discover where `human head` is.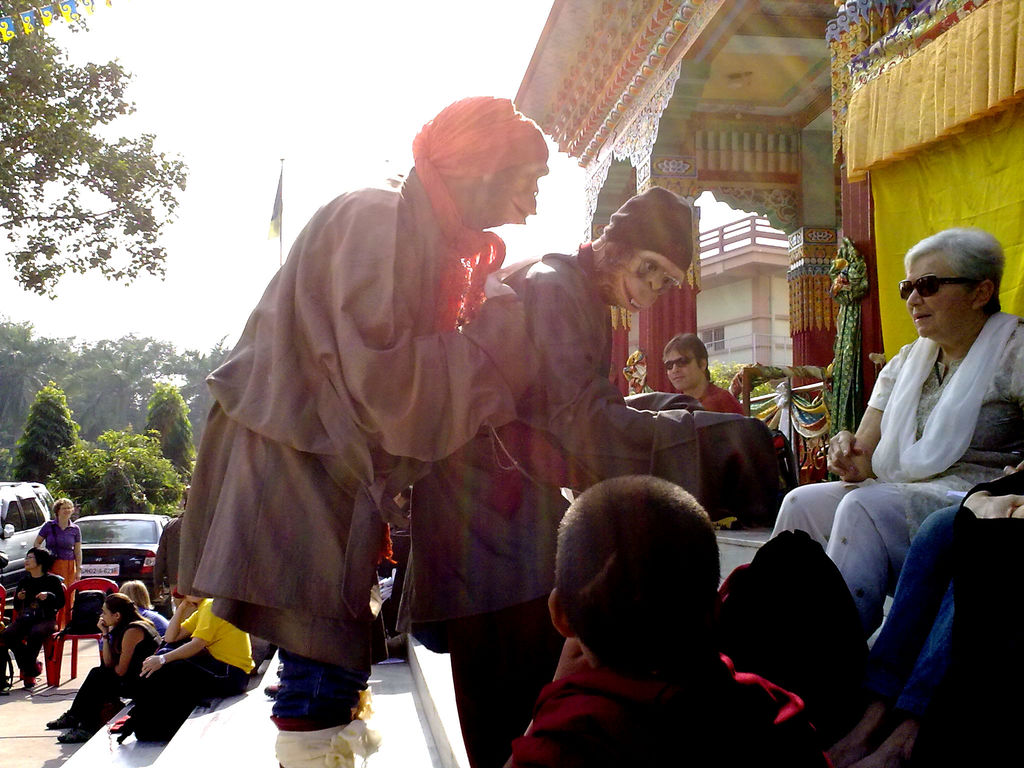
Discovered at <bbox>662, 333, 708, 390</bbox>.
